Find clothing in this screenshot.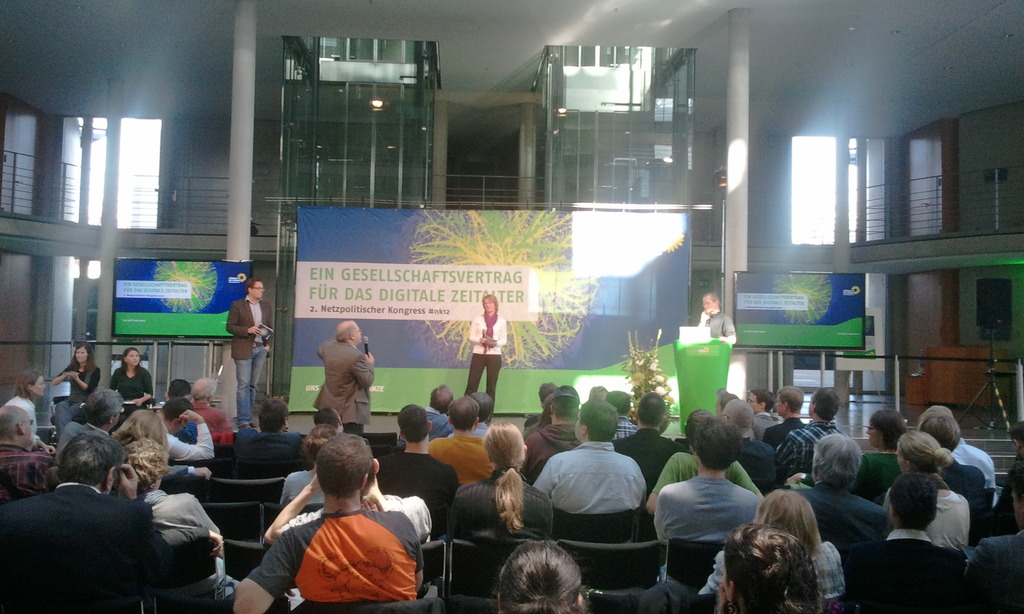
The bounding box for clothing is pyautogui.locateOnScreen(164, 412, 218, 455).
